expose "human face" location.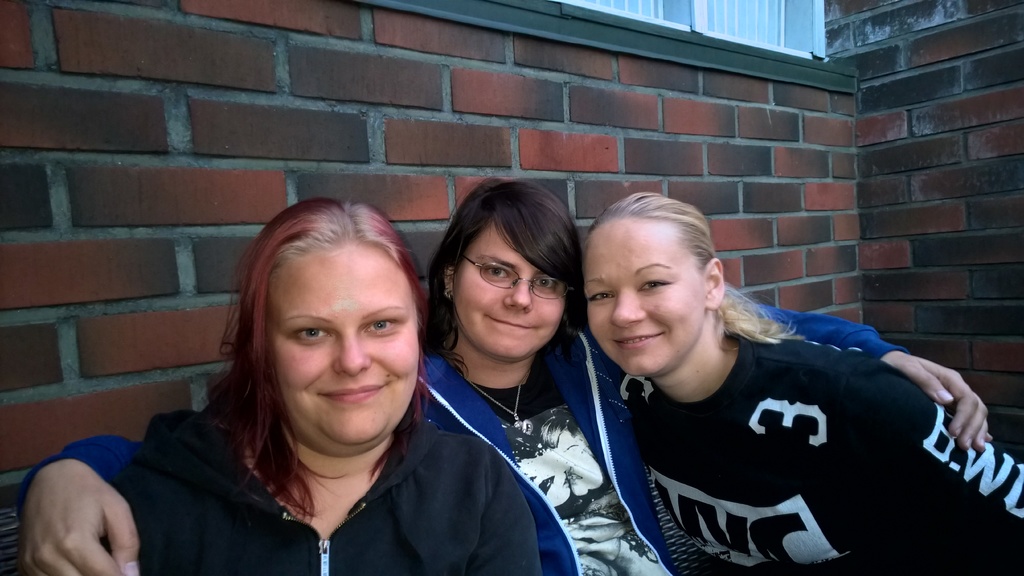
Exposed at {"x1": 271, "y1": 258, "x2": 422, "y2": 447}.
